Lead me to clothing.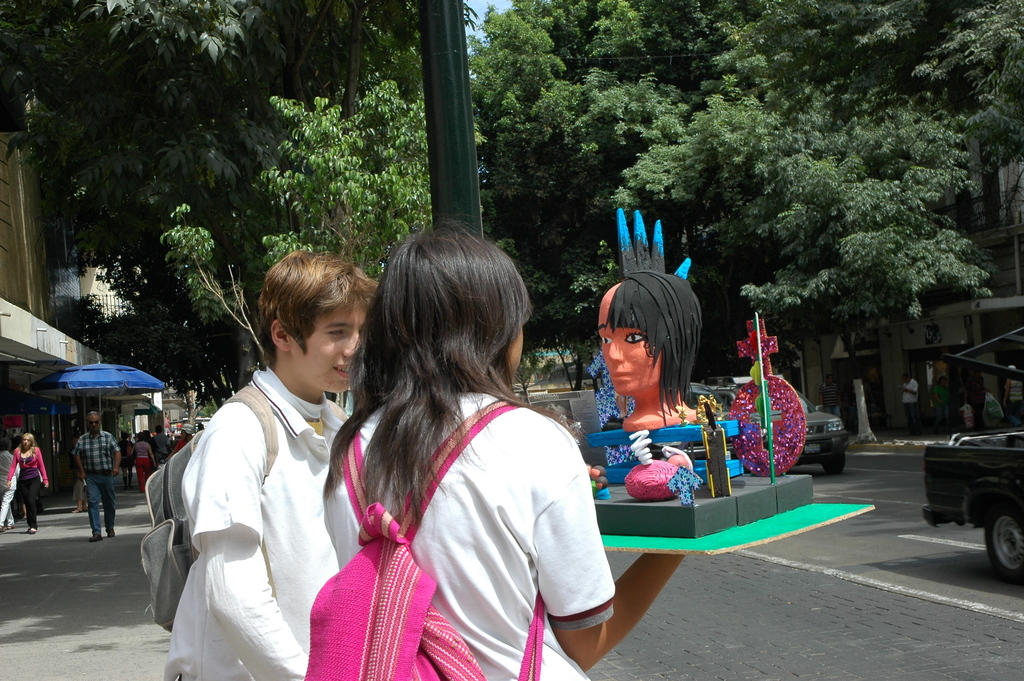
Lead to BBox(173, 433, 190, 455).
